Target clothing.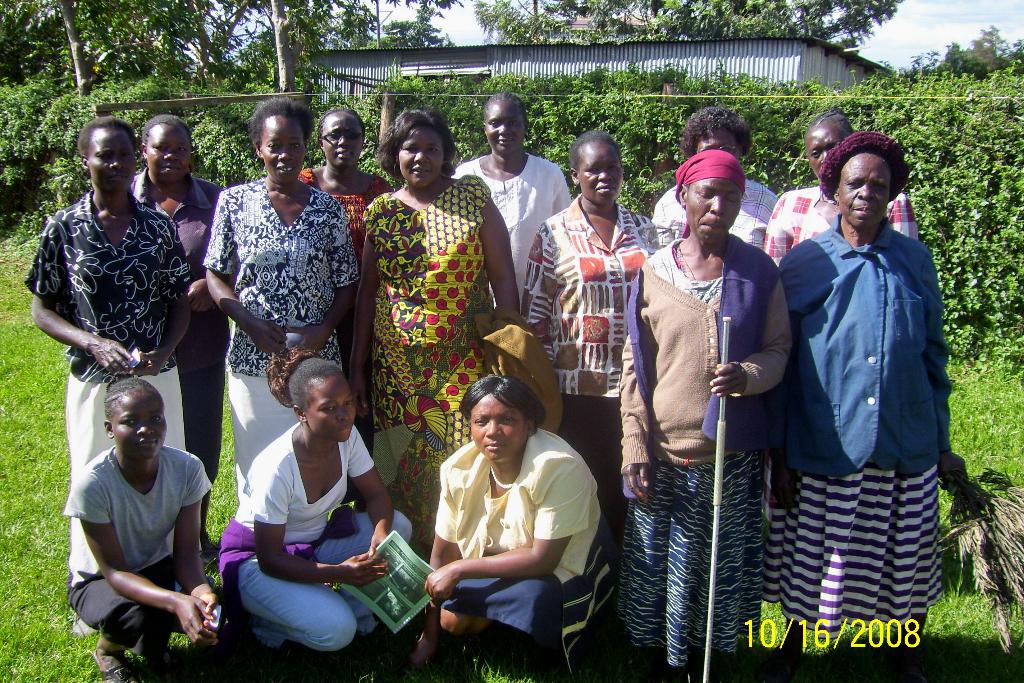
Target region: bbox=[764, 177, 920, 240].
